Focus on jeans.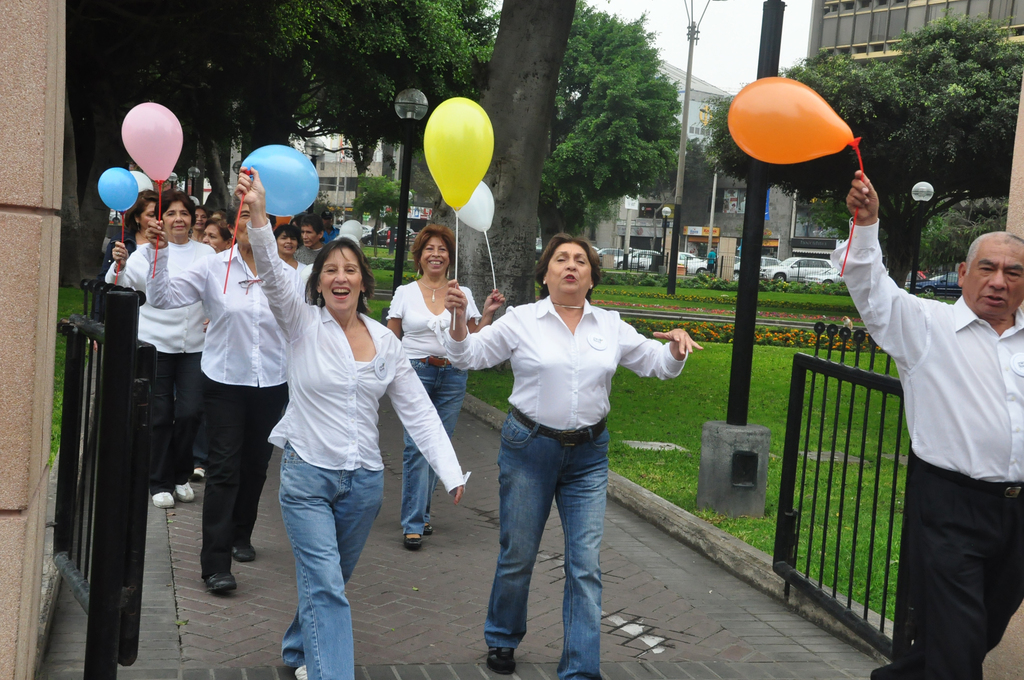
Focused at 399 359 469 537.
